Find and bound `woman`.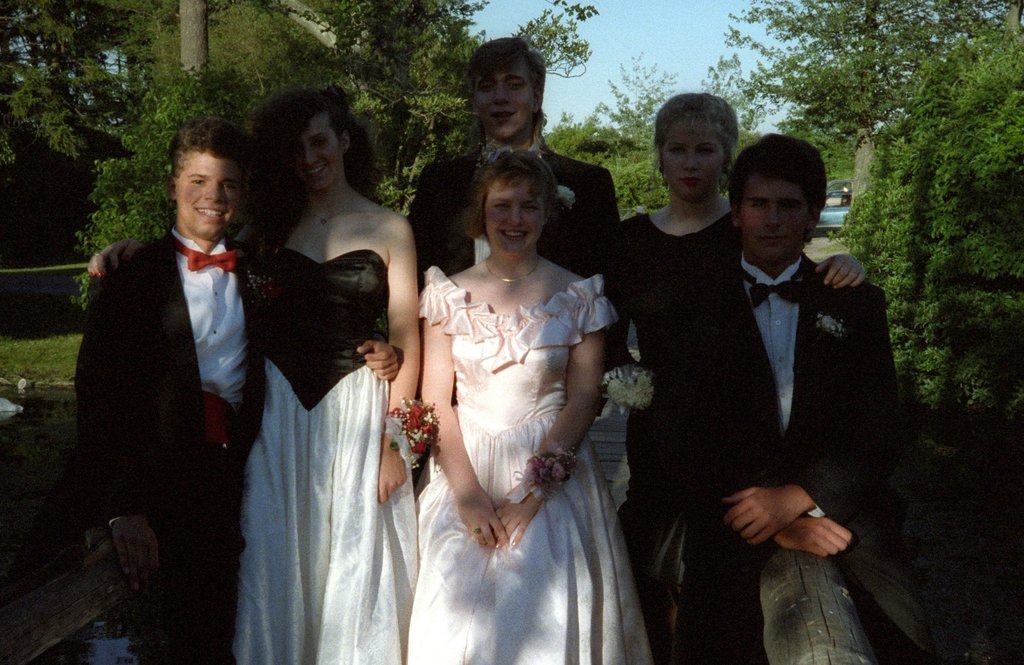
Bound: 81 83 420 664.
